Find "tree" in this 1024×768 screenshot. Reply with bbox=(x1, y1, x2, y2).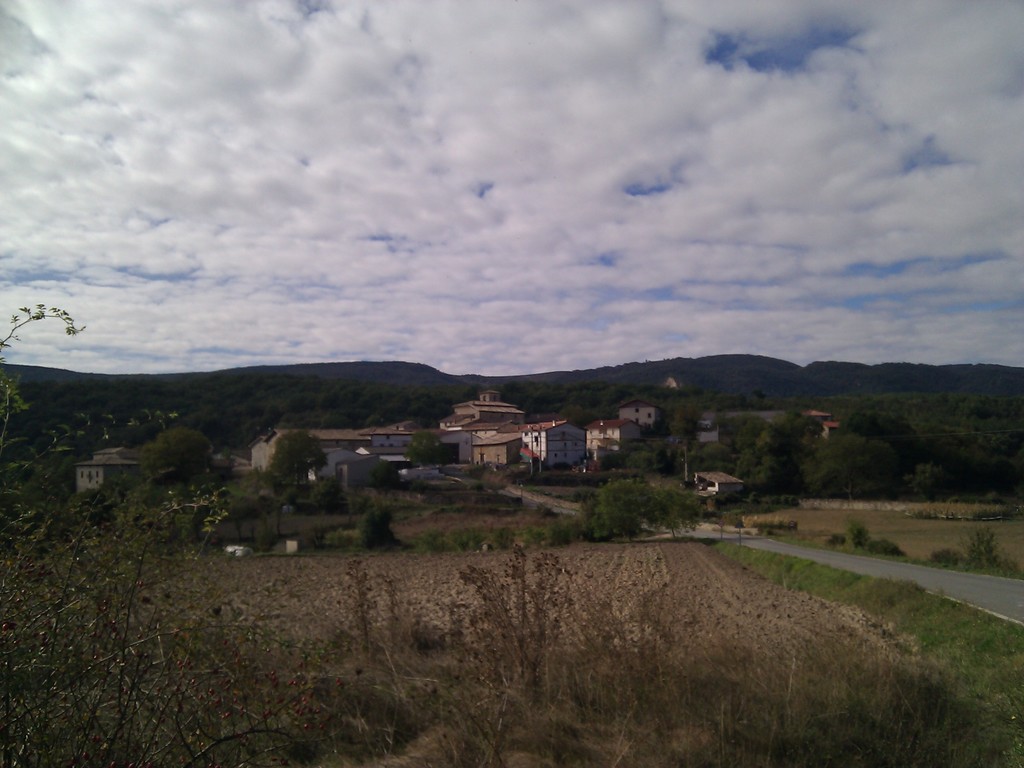
bbox=(141, 428, 210, 482).
